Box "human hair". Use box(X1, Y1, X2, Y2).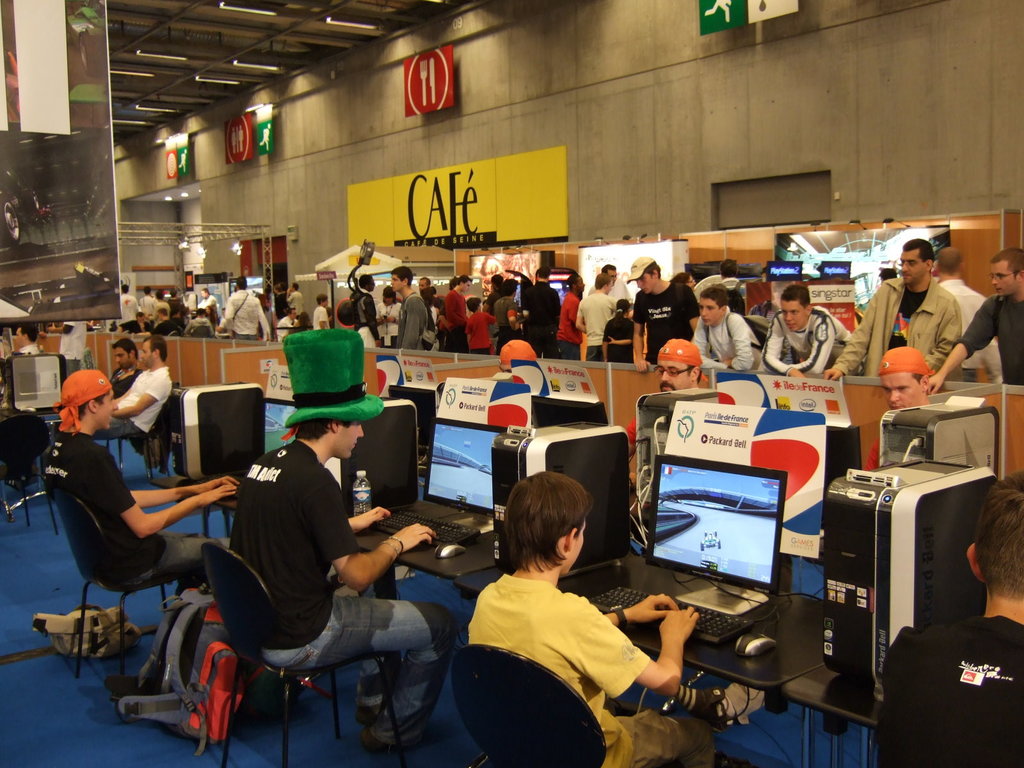
box(286, 306, 295, 316).
